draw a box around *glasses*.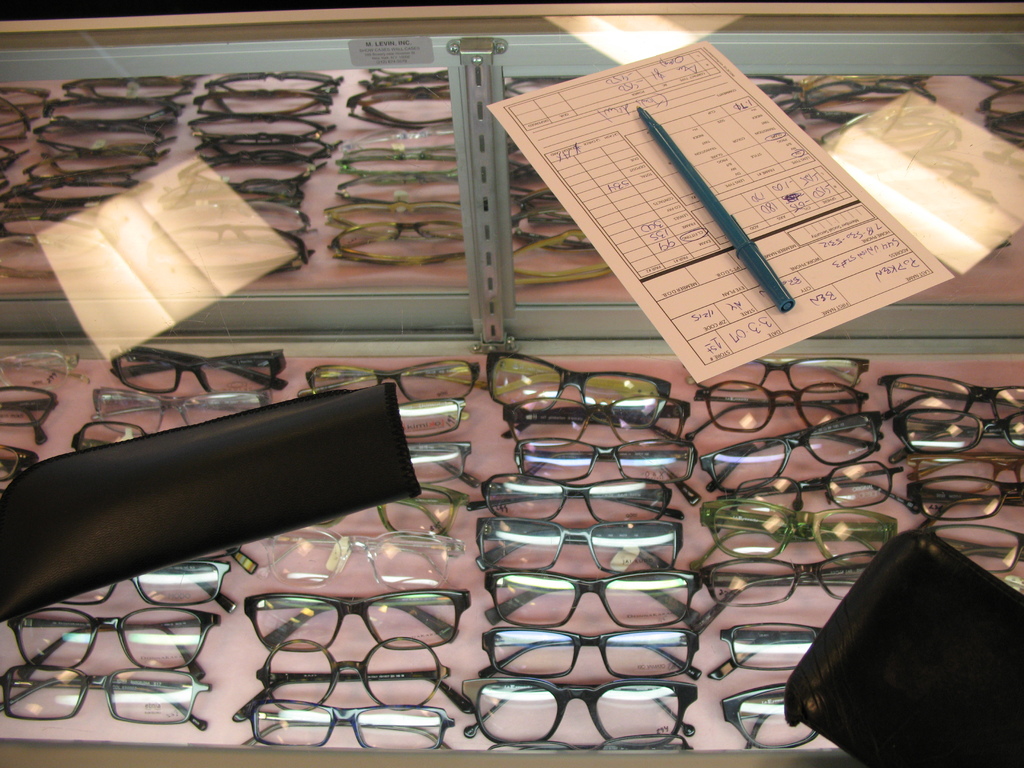
[0, 353, 85, 387].
